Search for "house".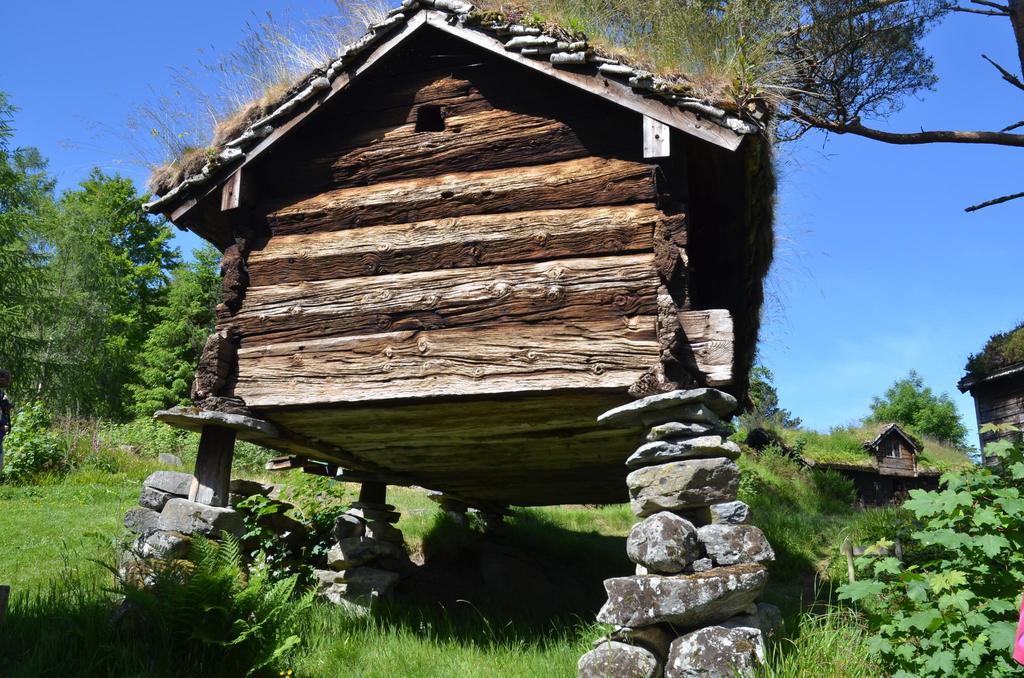
Found at (x1=141, y1=0, x2=804, y2=512).
